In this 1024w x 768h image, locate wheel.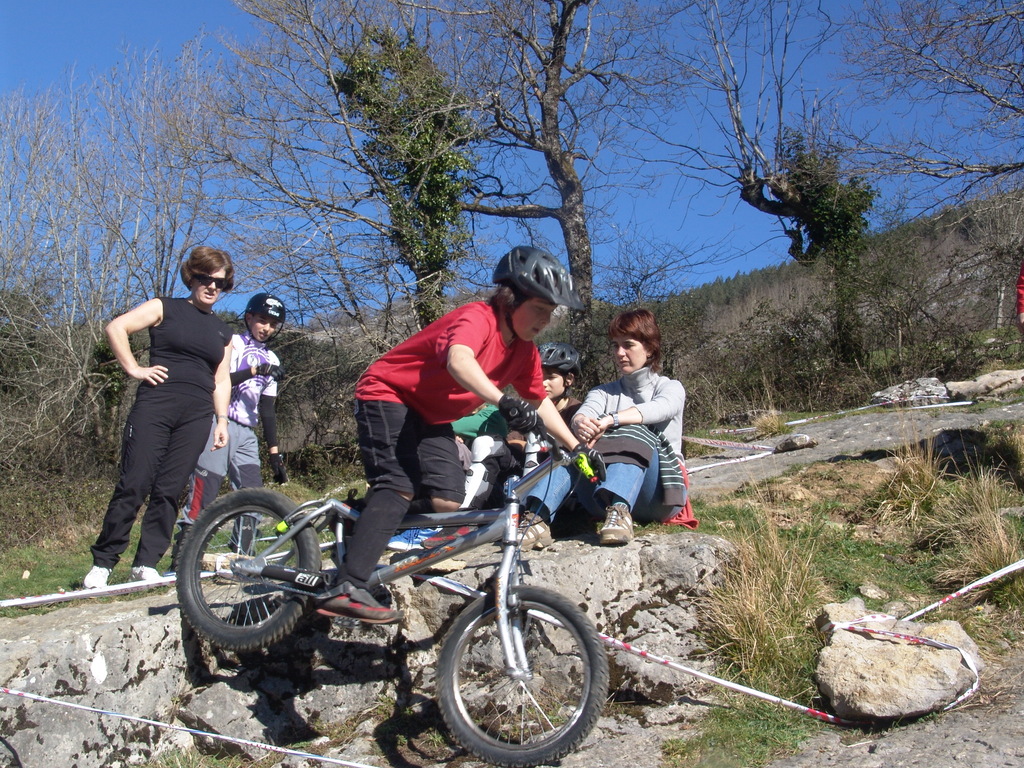
Bounding box: detection(175, 486, 318, 650).
